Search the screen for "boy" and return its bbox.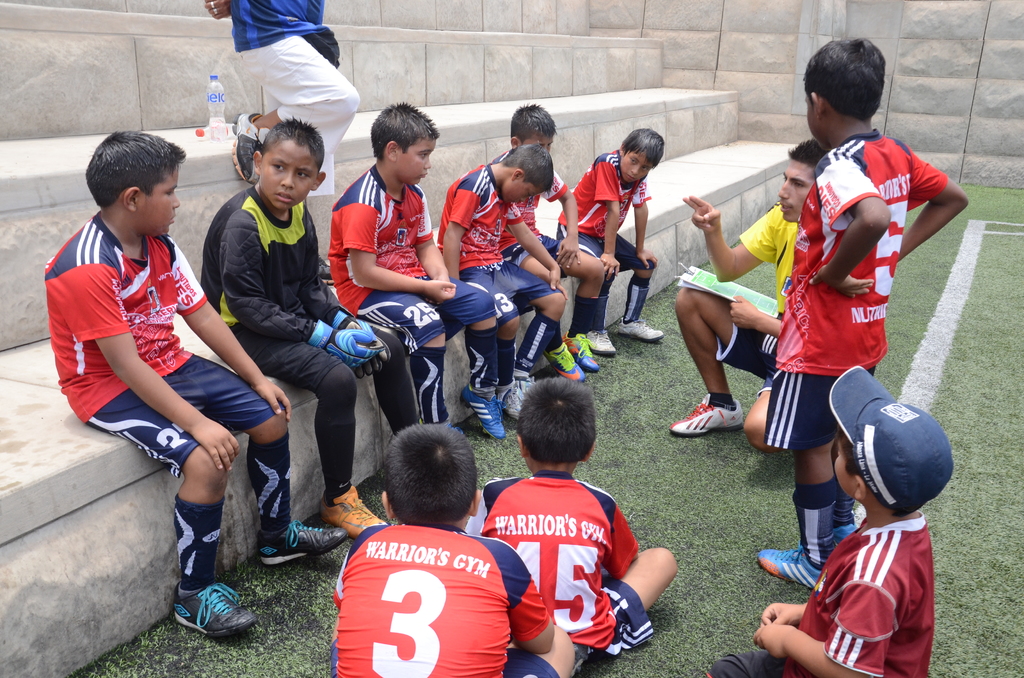
Found: left=456, top=392, right=646, bottom=674.
